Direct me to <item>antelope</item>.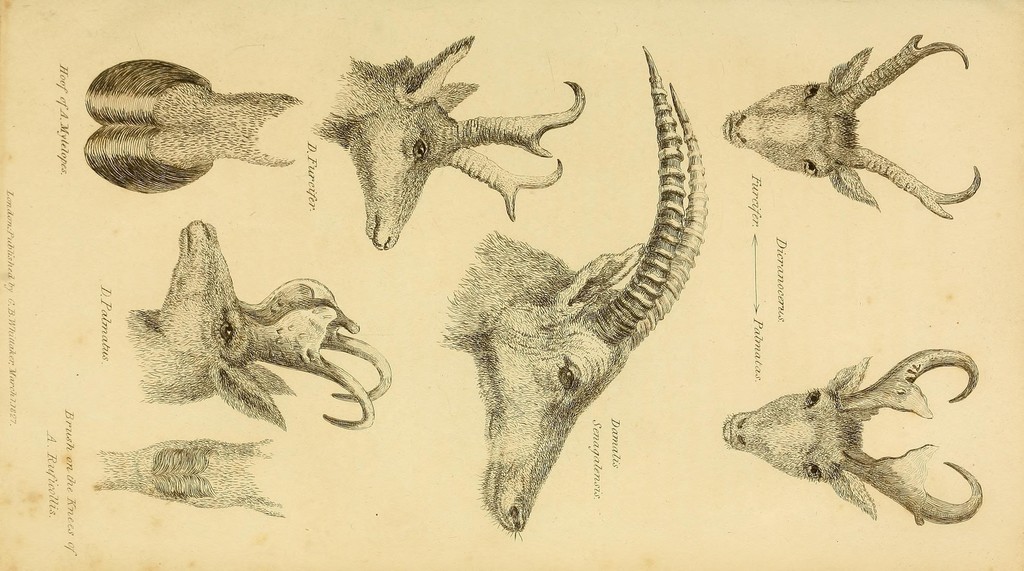
Direction: pyautogui.locateOnScreen(310, 33, 583, 253).
